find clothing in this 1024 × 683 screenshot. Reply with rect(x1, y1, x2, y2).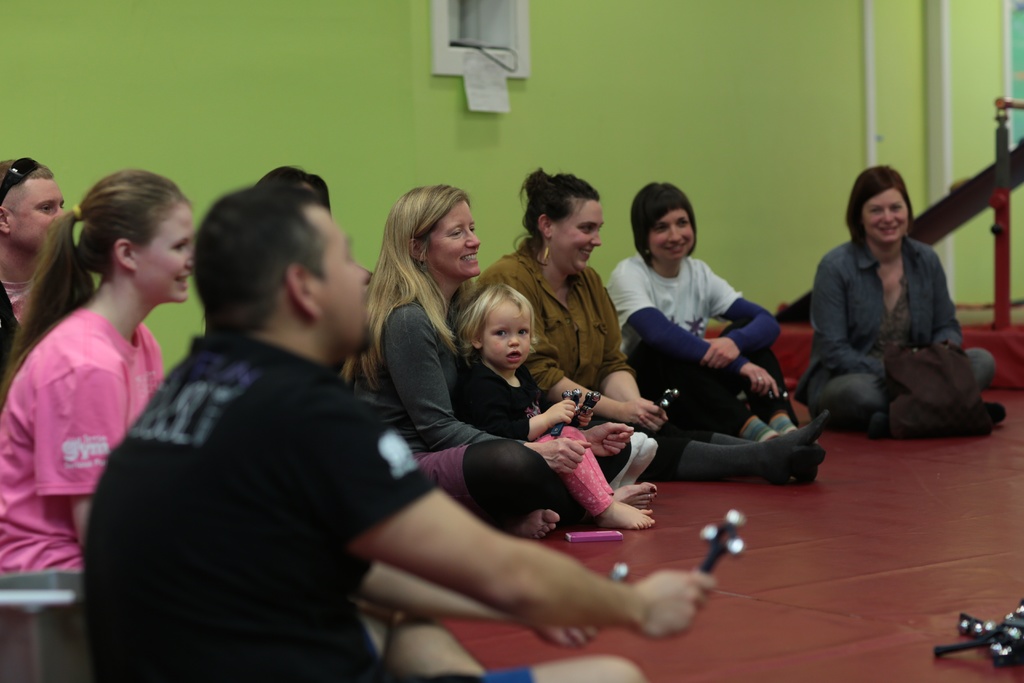
rect(356, 292, 634, 525).
